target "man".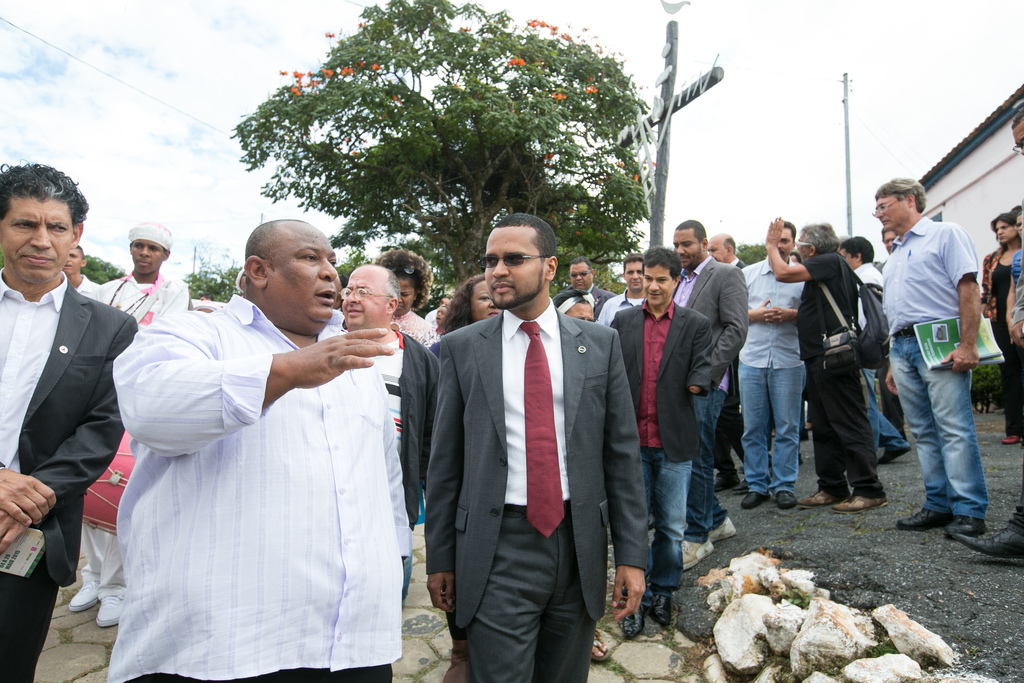
Target region: box=[788, 251, 804, 266].
